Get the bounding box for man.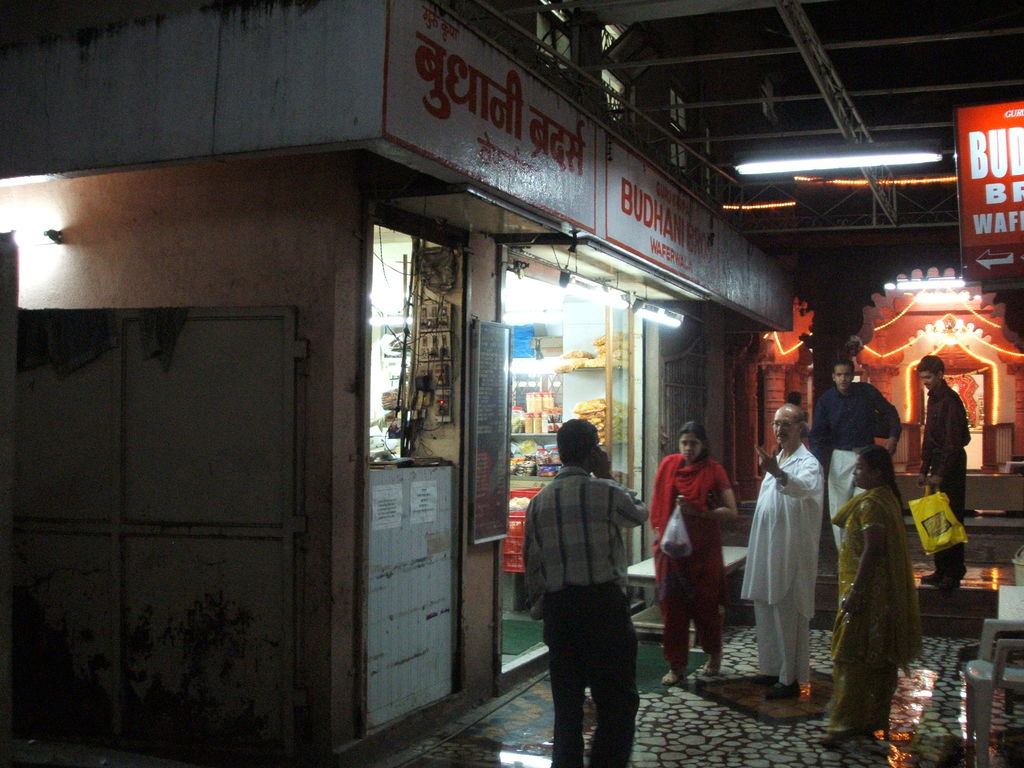
BBox(745, 403, 827, 701).
